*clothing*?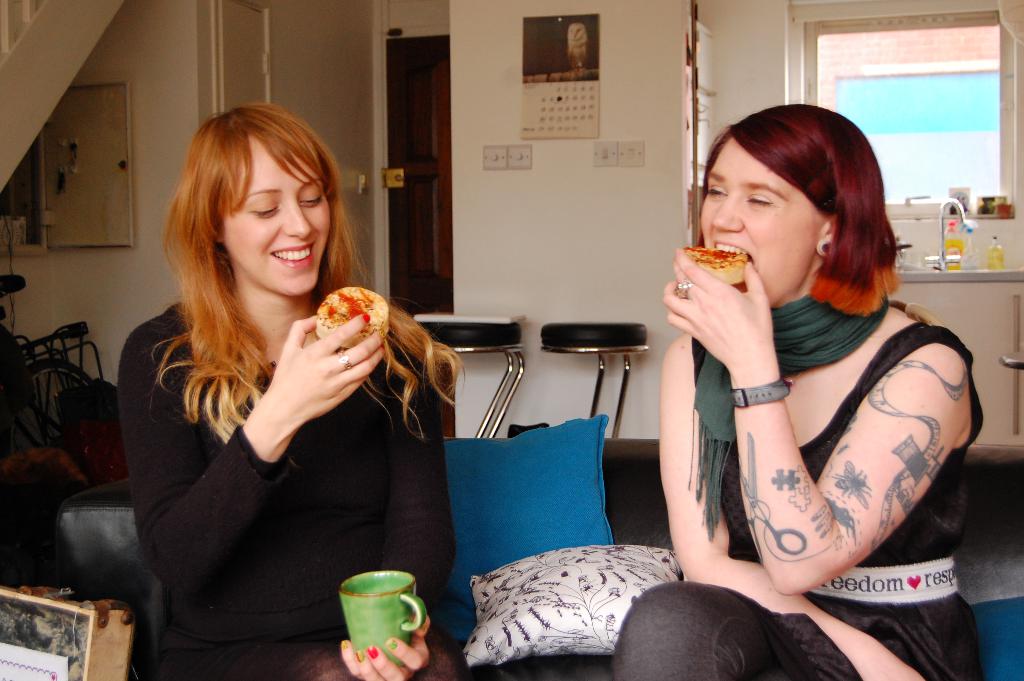
box(605, 282, 997, 680)
